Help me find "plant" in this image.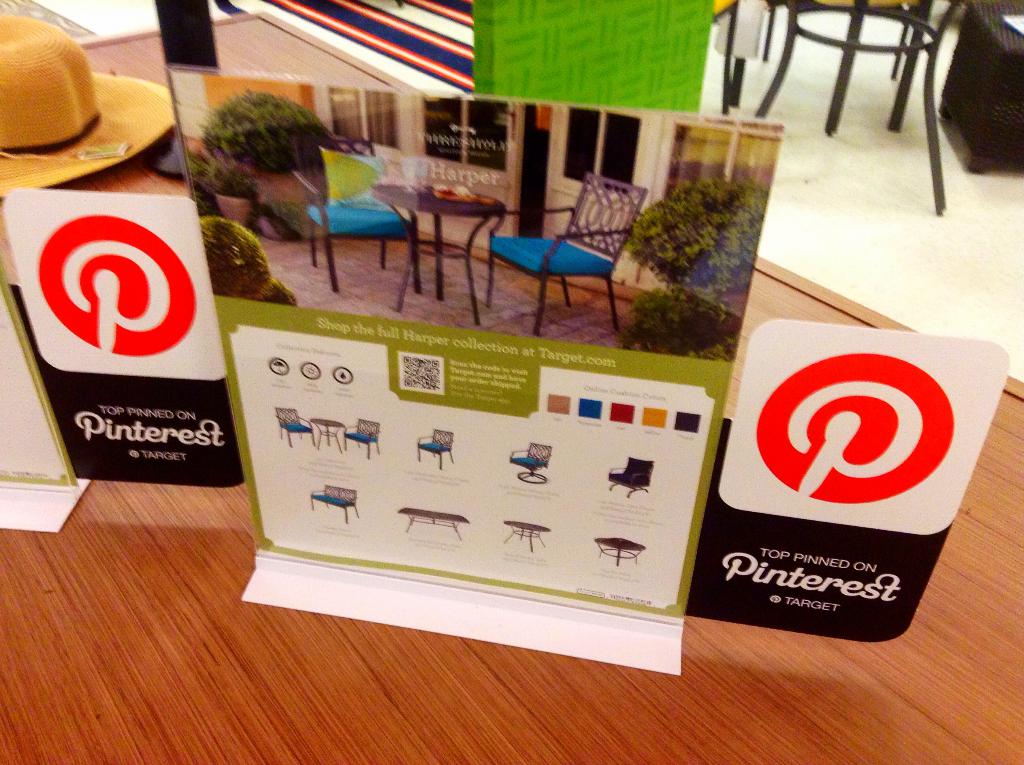
Found it: box=[195, 85, 340, 177].
